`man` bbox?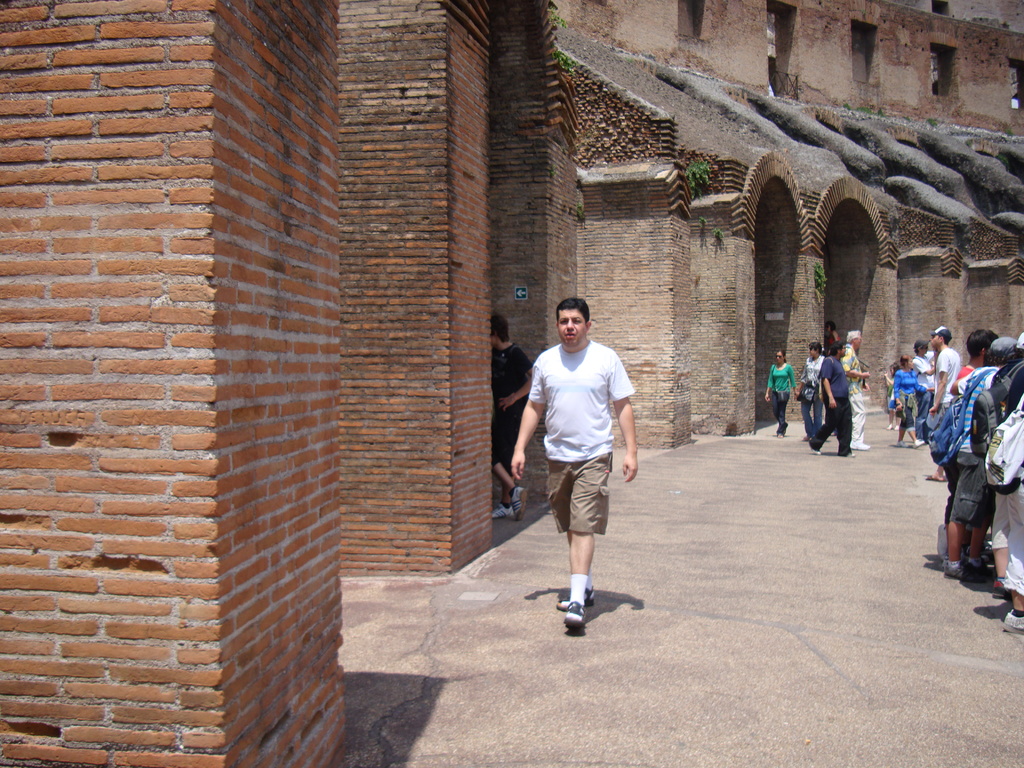
crop(927, 325, 962, 442)
